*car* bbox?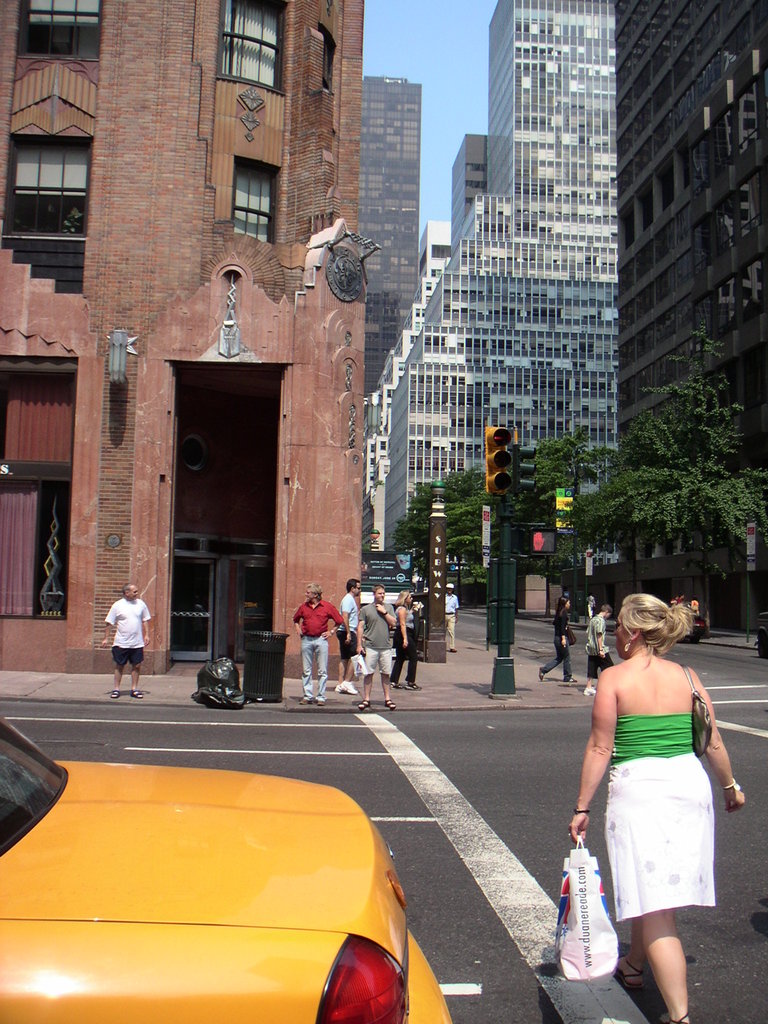
[left=24, top=759, right=436, bottom=1022]
